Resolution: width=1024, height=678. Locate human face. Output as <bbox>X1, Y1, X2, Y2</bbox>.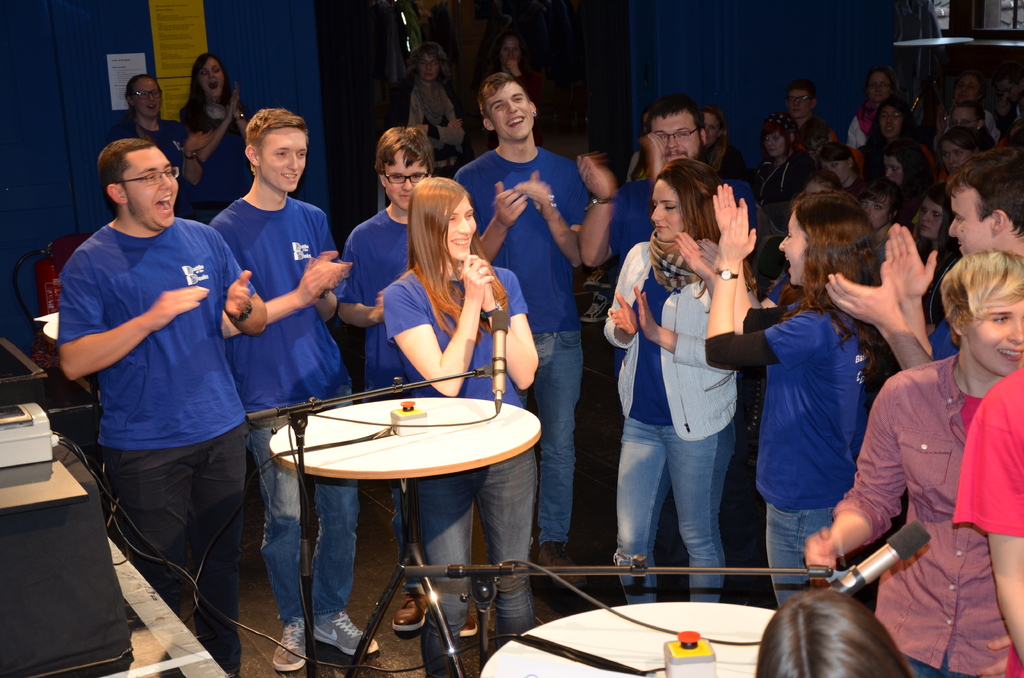
<bbox>918, 202, 945, 236</bbox>.
